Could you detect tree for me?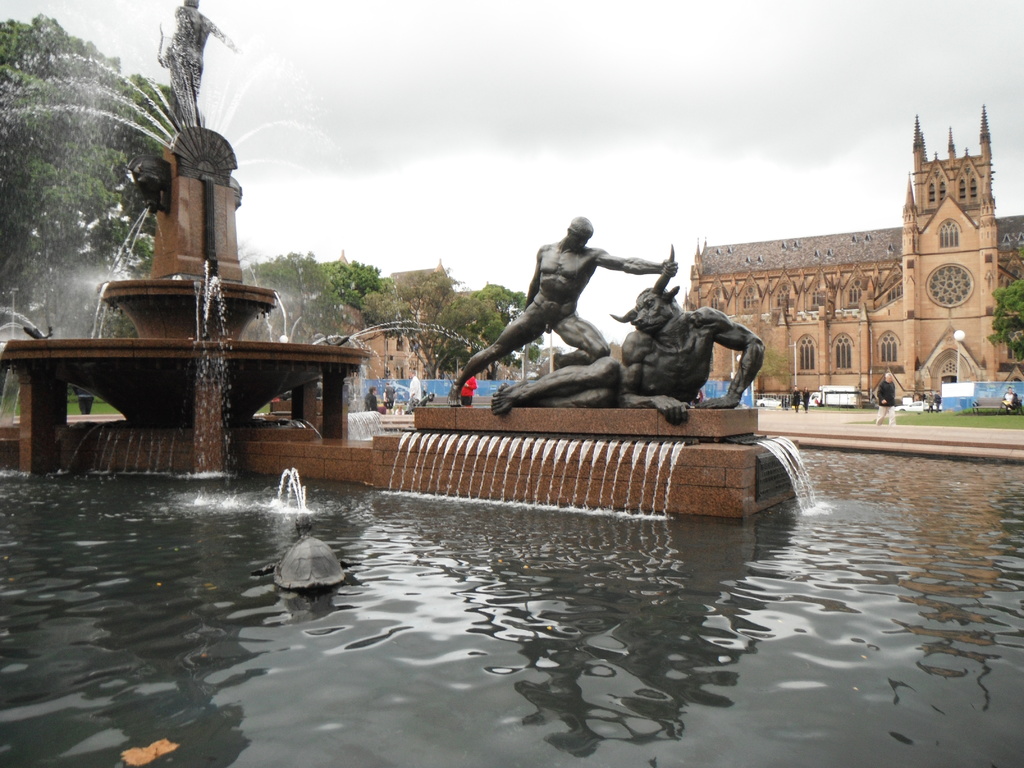
Detection result: {"x1": 358, "y1": 258, "x2": 468, "y2": 382}.
